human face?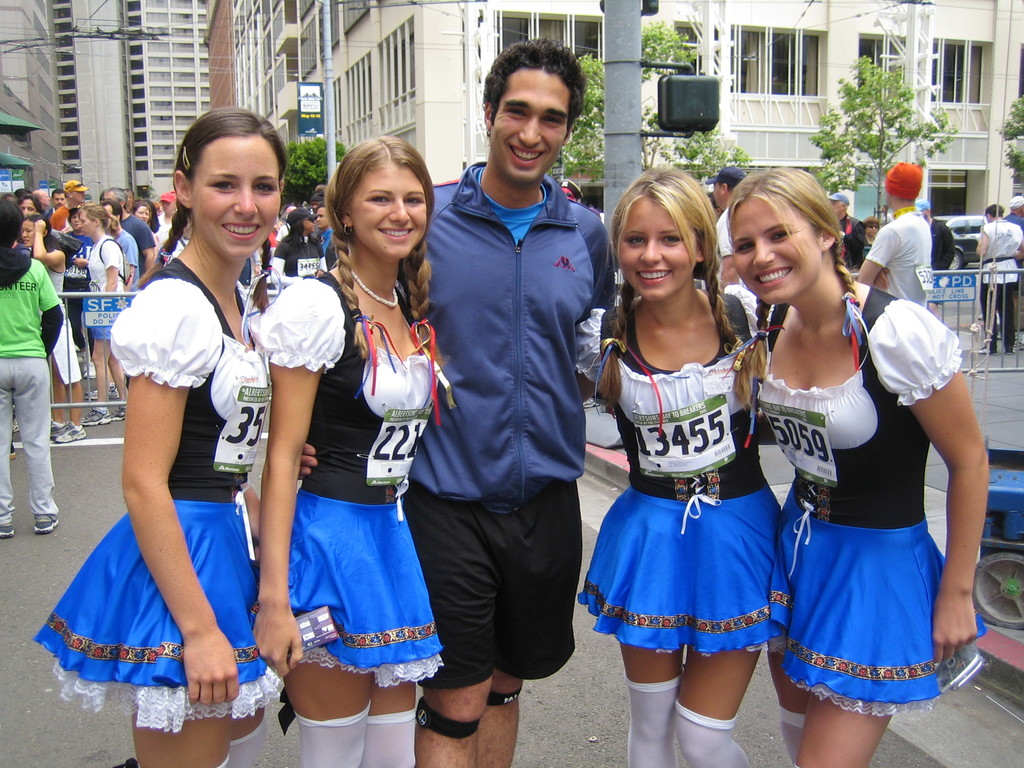
Rect(300, 216, 317, 233)
